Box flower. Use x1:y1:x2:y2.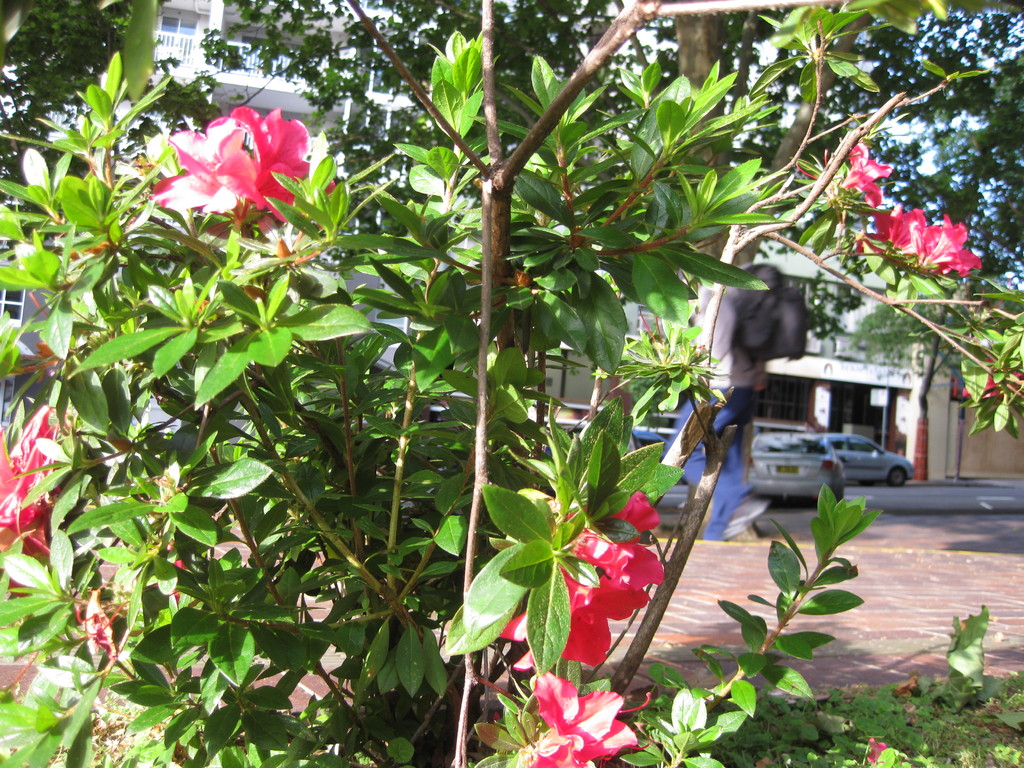
873:186:980:276.
